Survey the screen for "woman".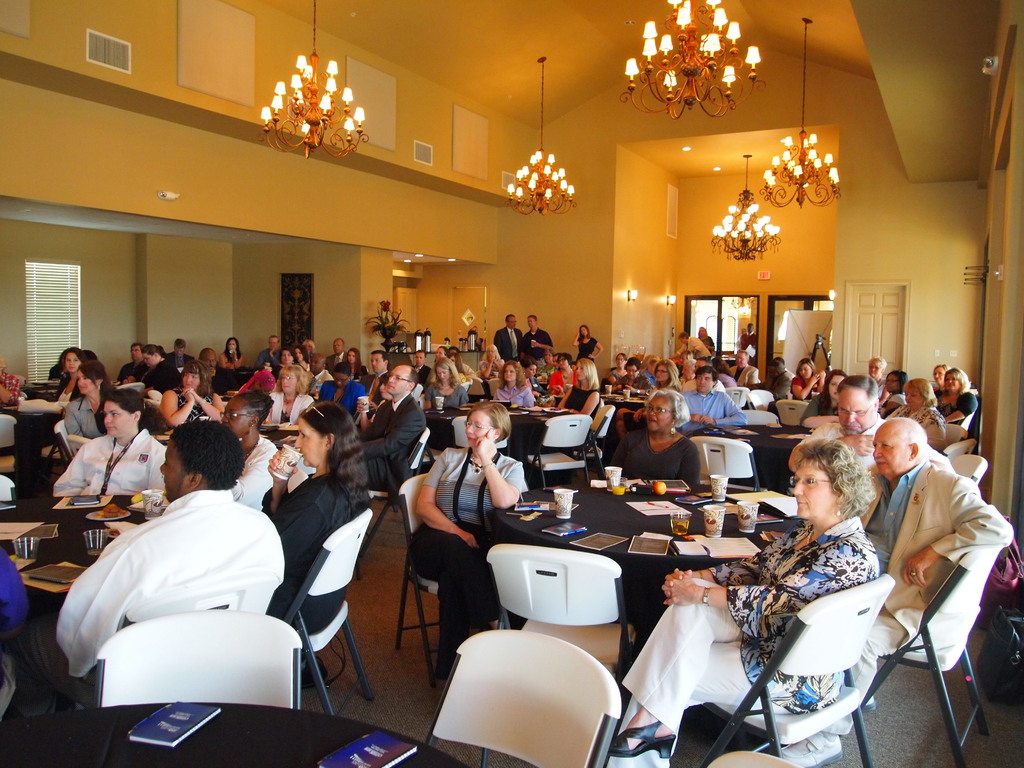
Survey found: box=[273, 352, 298, 372].
